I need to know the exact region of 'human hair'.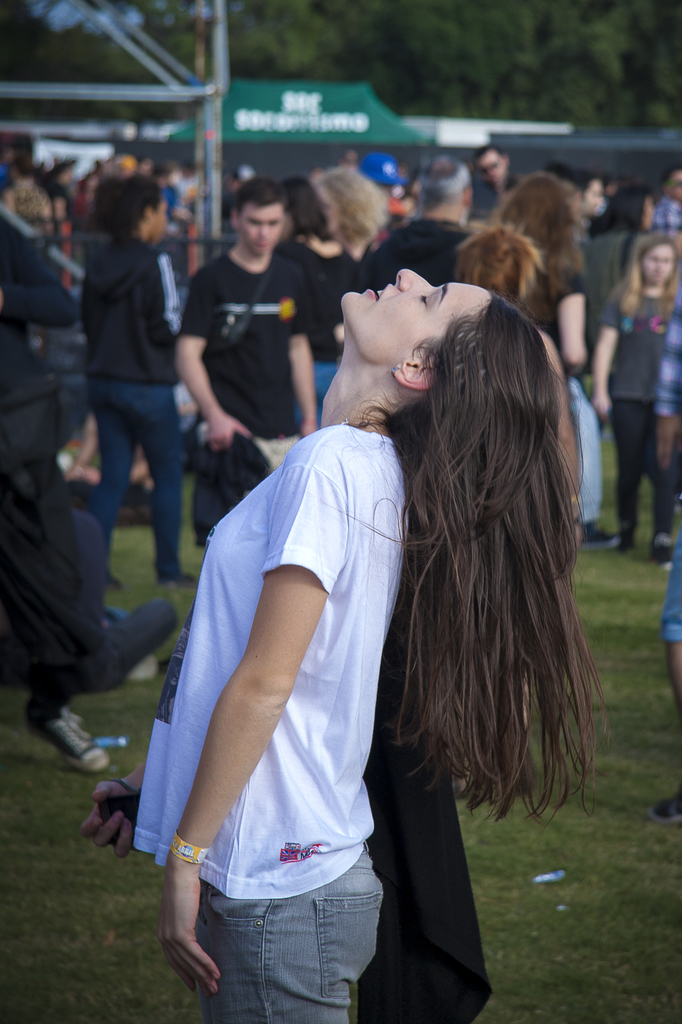
Region: bbox(657, 161, 681, 193).
